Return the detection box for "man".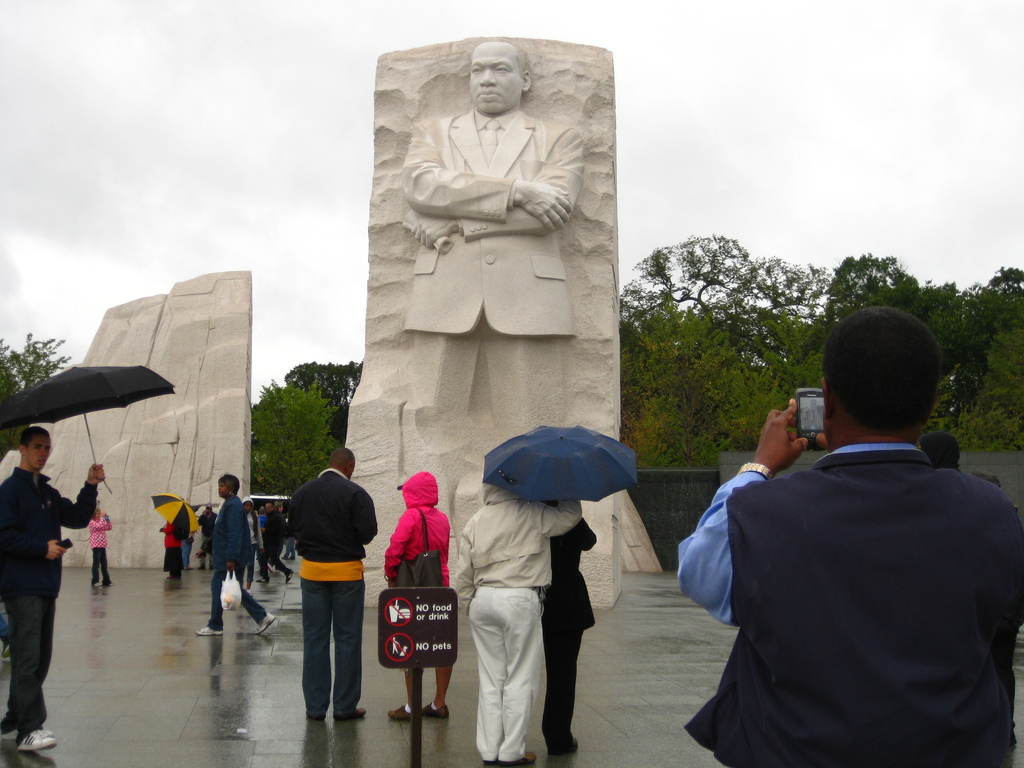
bbox=(668, 296, 1023, 766).
